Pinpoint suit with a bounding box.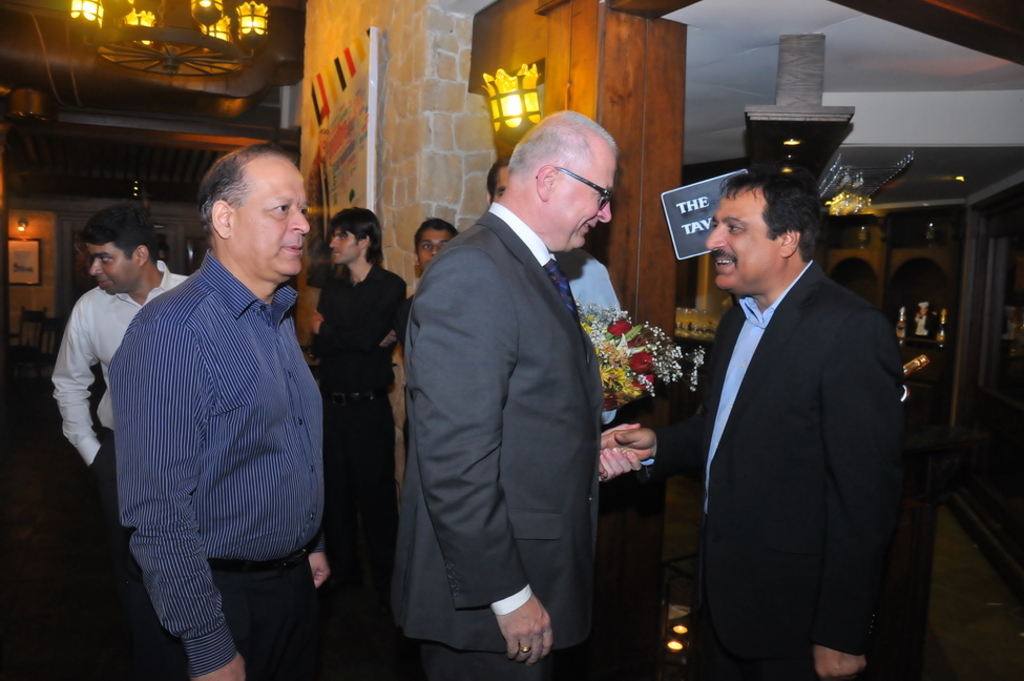
385,201,602,680.
